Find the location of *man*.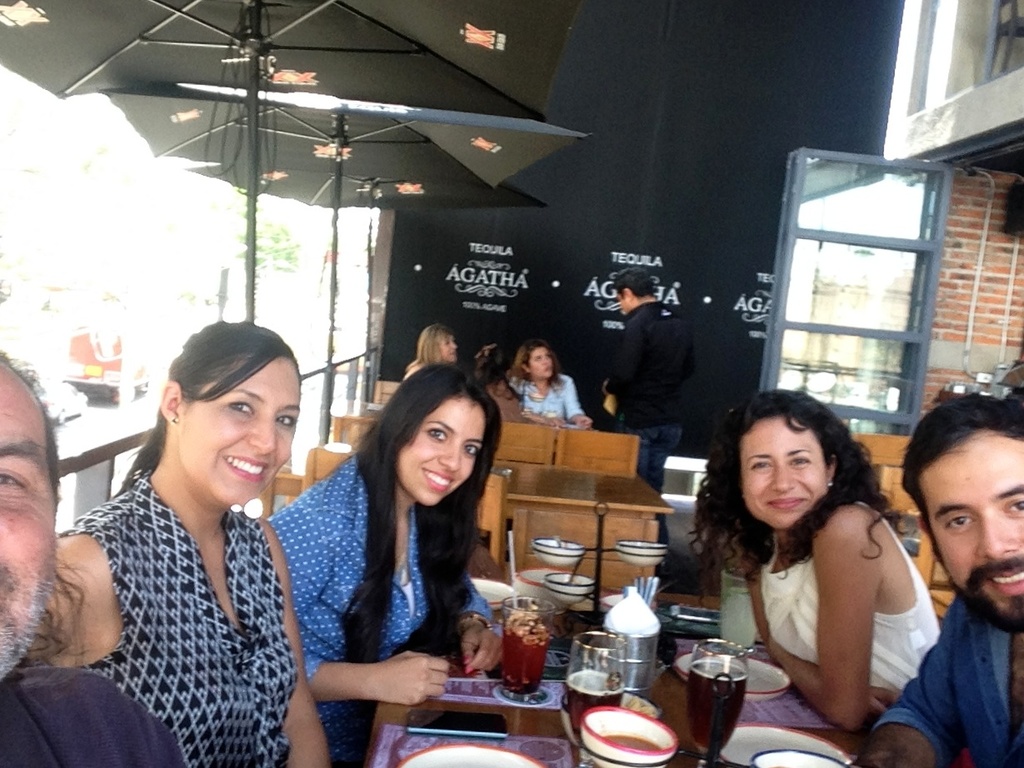
Location: x1=0, y1=342, x2=182, y2=767.
